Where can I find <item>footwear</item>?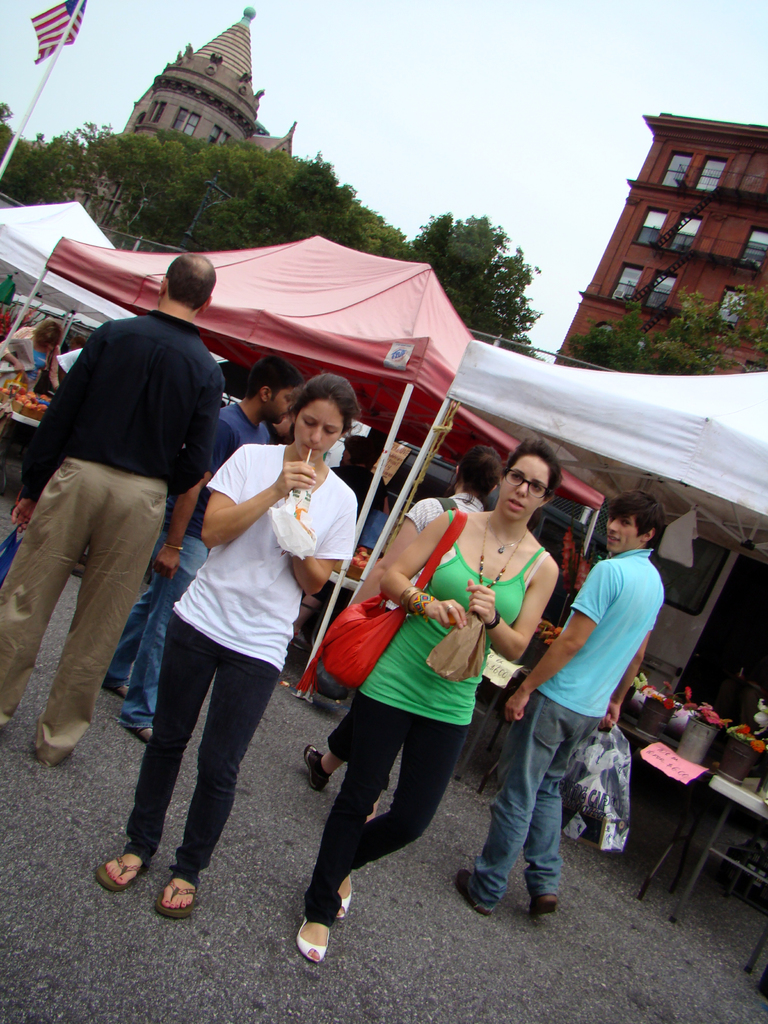
You can find it at x1=450, y1=876, x2=493, y2=915.
